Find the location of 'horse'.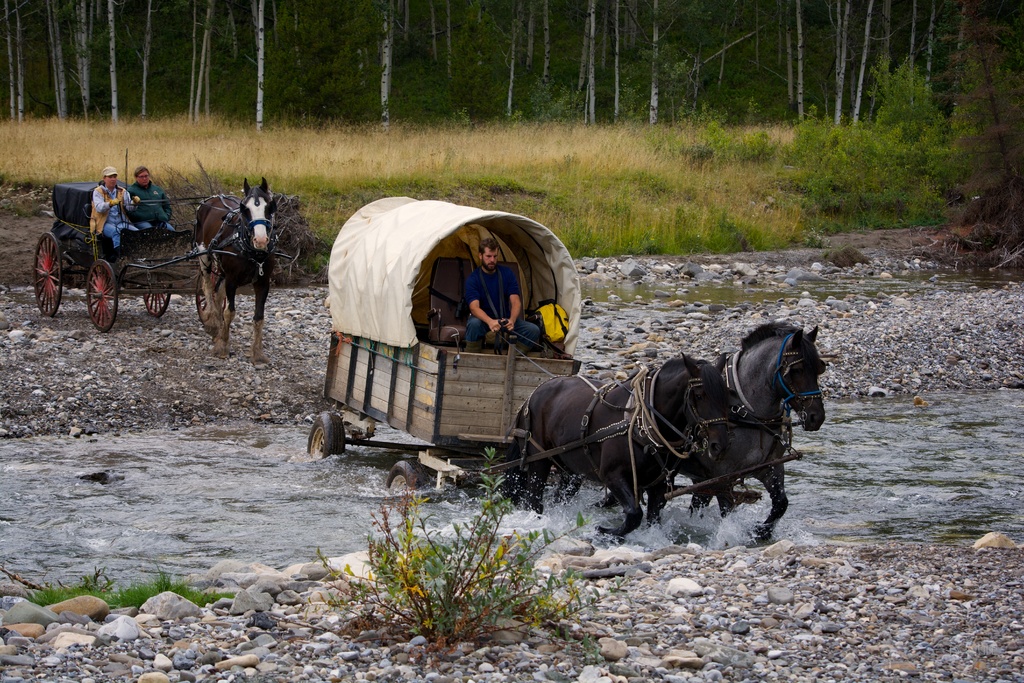
Location: pyautogui.locateOnScreen(589, 322, 827, 541).
